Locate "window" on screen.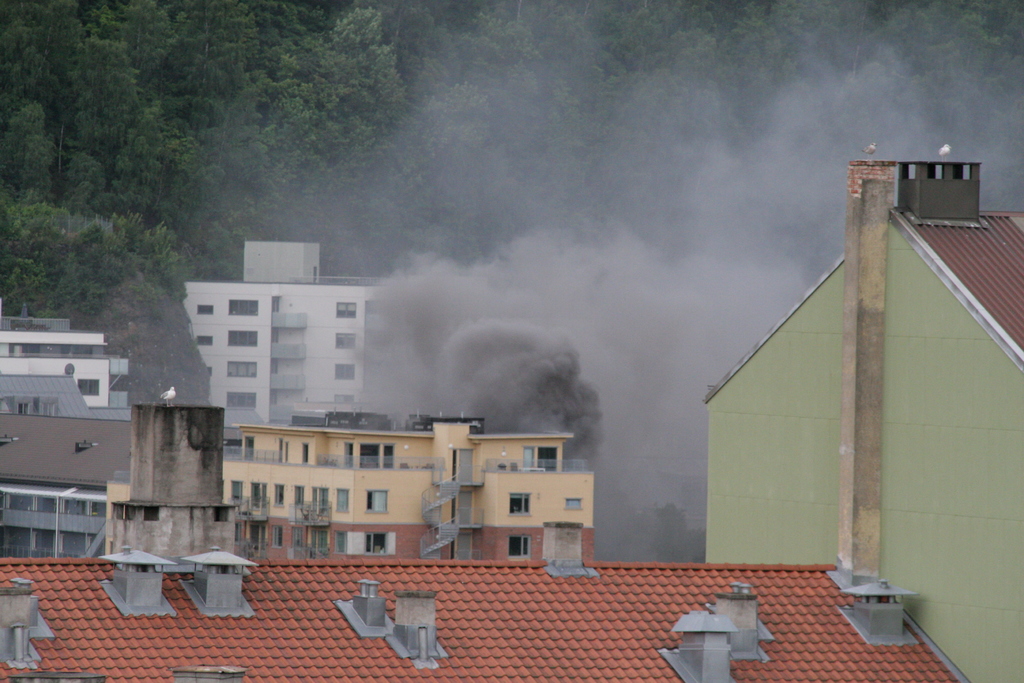
On screen at l=359, t=437, r=378, b=470.
